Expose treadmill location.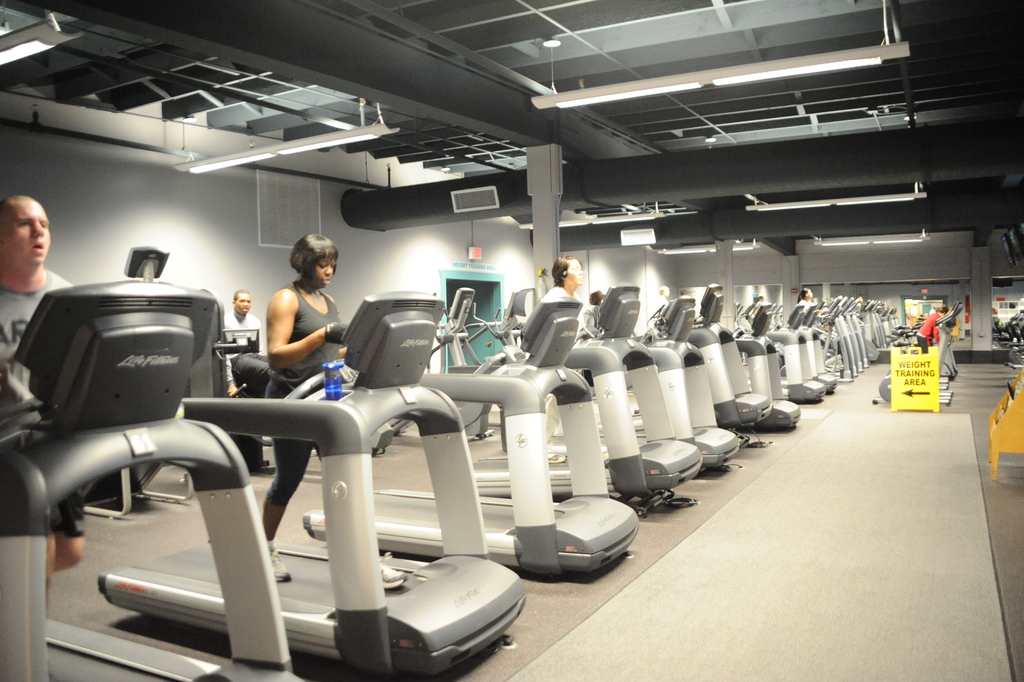
Exposed at 772 307 827 399.
